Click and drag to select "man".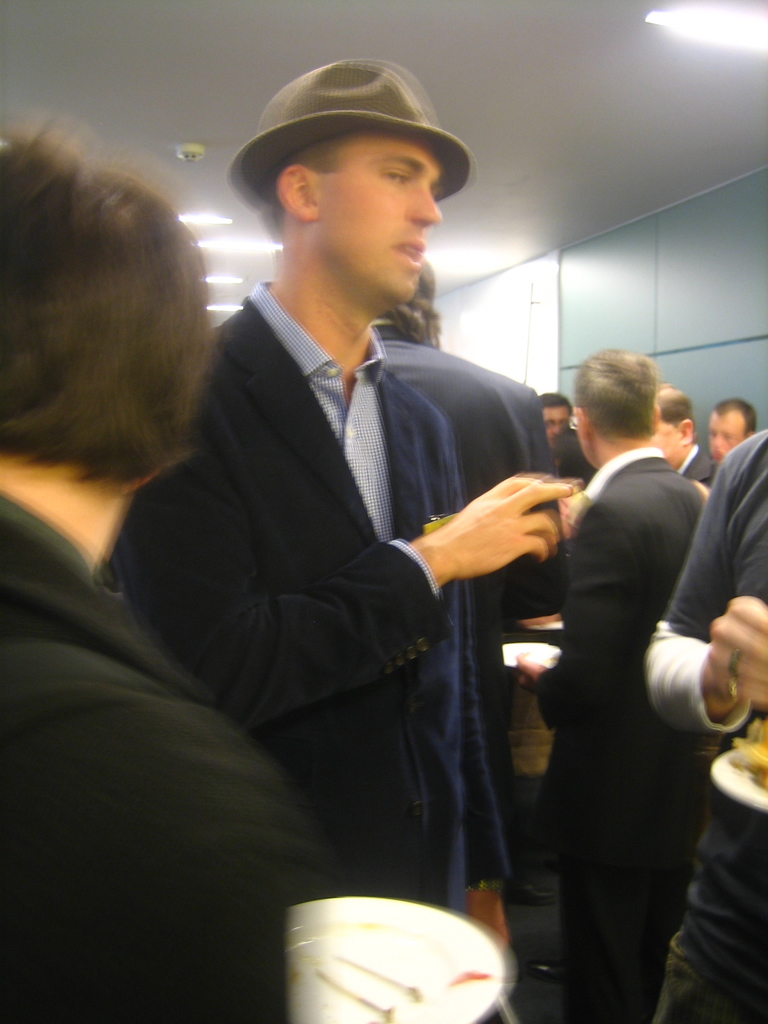
Selection: 100 63 569 917.
